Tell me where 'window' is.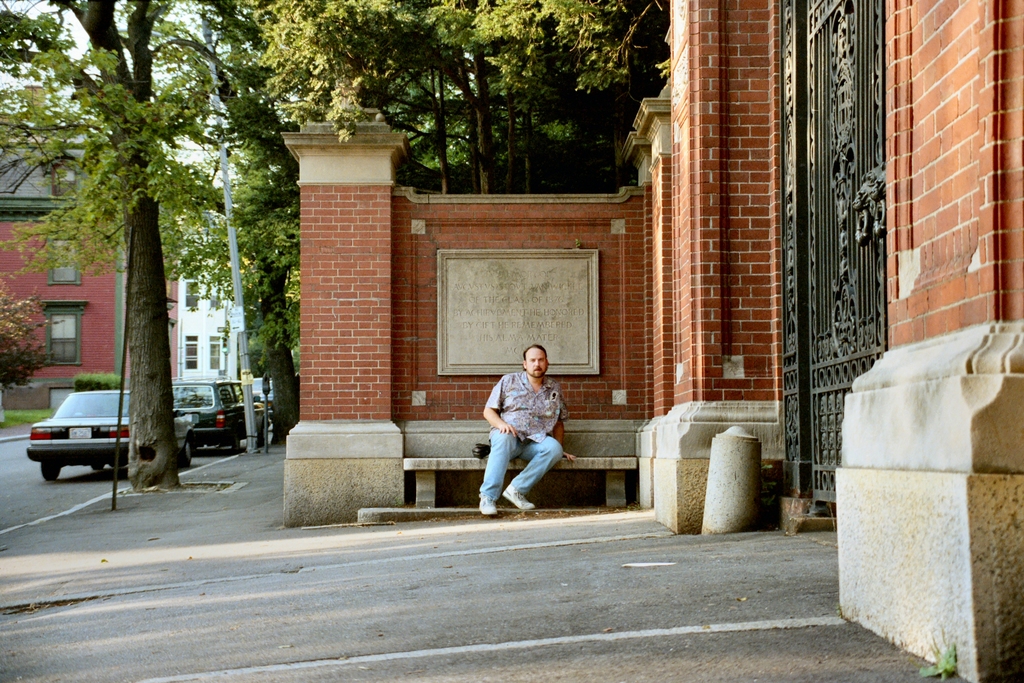
'window' is at x1=187 y1=265 x2=205 y2=311.
